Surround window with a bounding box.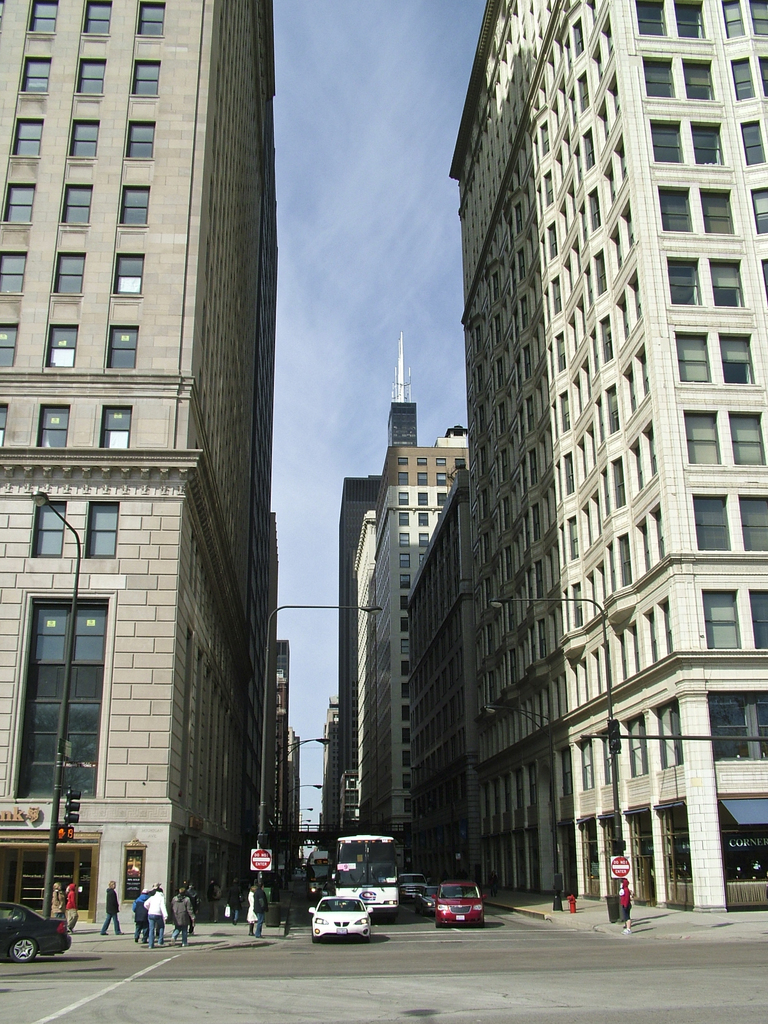
x1=31, y1=499, x2=67, y2=557.
